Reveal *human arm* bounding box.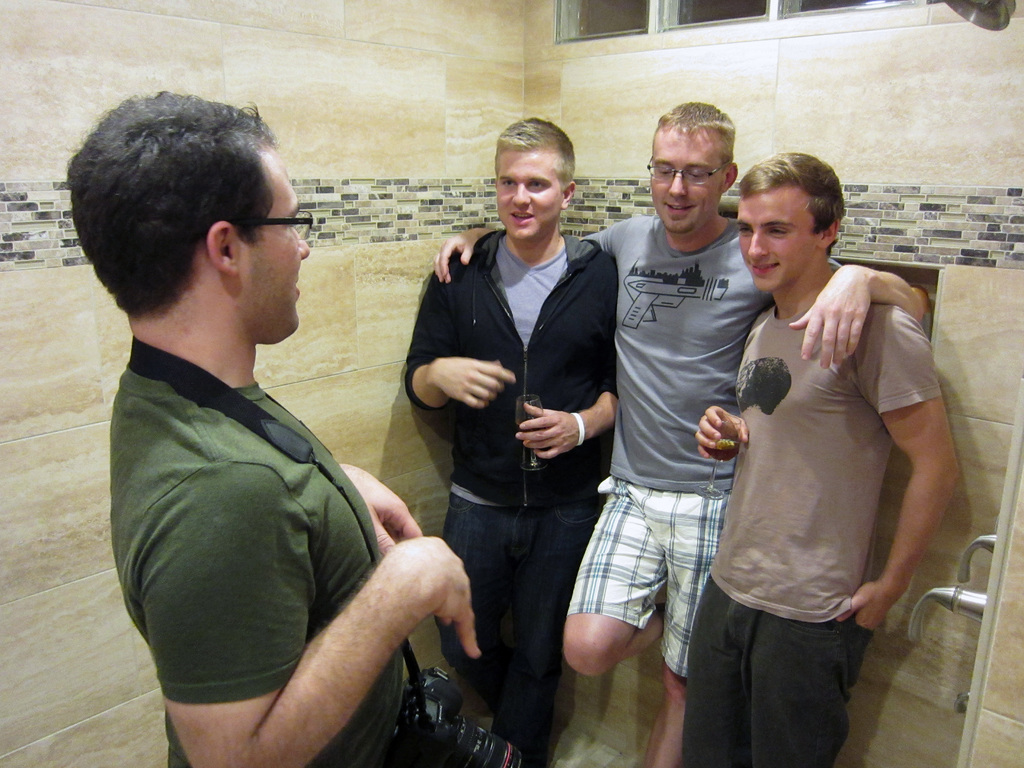
Revealed: bbox=(122, 463, 482, 767).
